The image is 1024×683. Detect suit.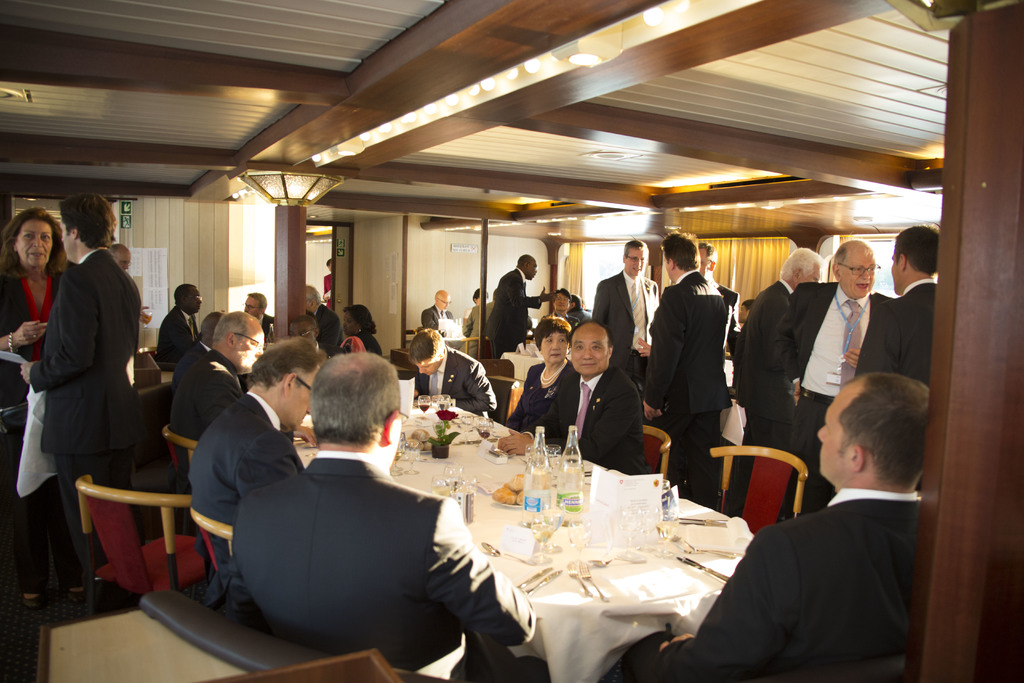
Detection: {"x1": 167, "y1": 342, "x2": 211, "y2": 385}.
